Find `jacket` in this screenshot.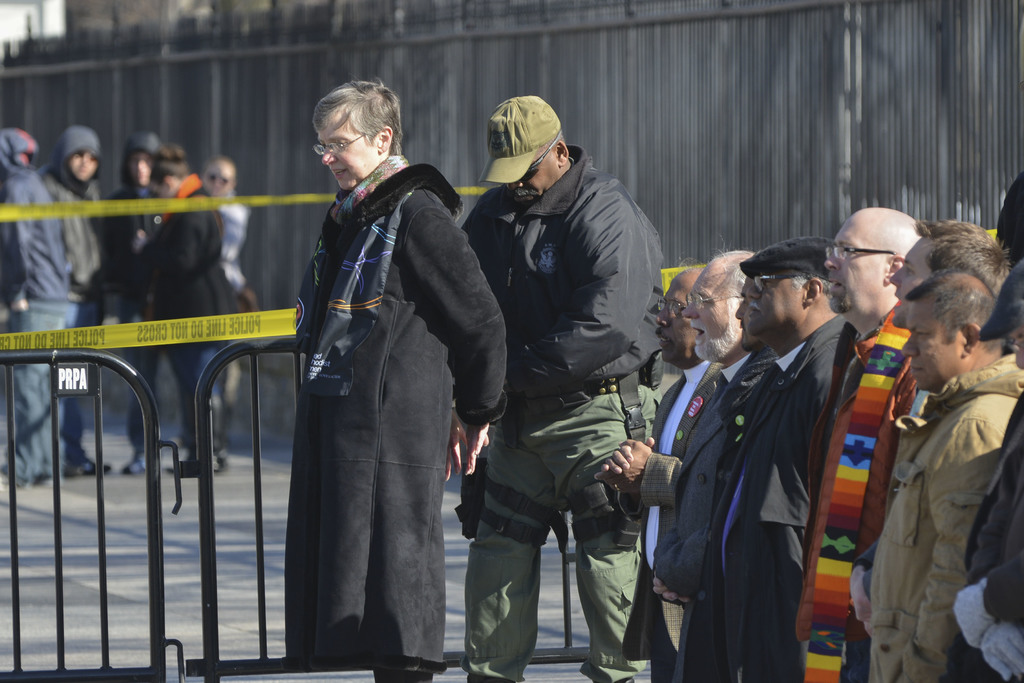
The bounding box for `jacket` is box(280, 103, 522, 629).
